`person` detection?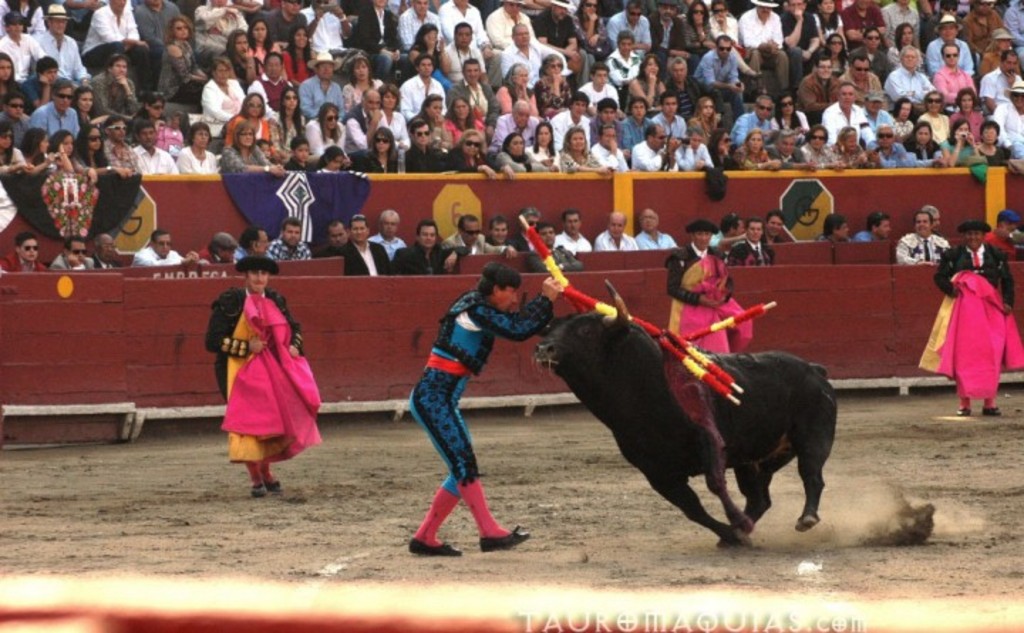
{"x1": 841, "y1": 0, "x2": 889, "y2": 48}
